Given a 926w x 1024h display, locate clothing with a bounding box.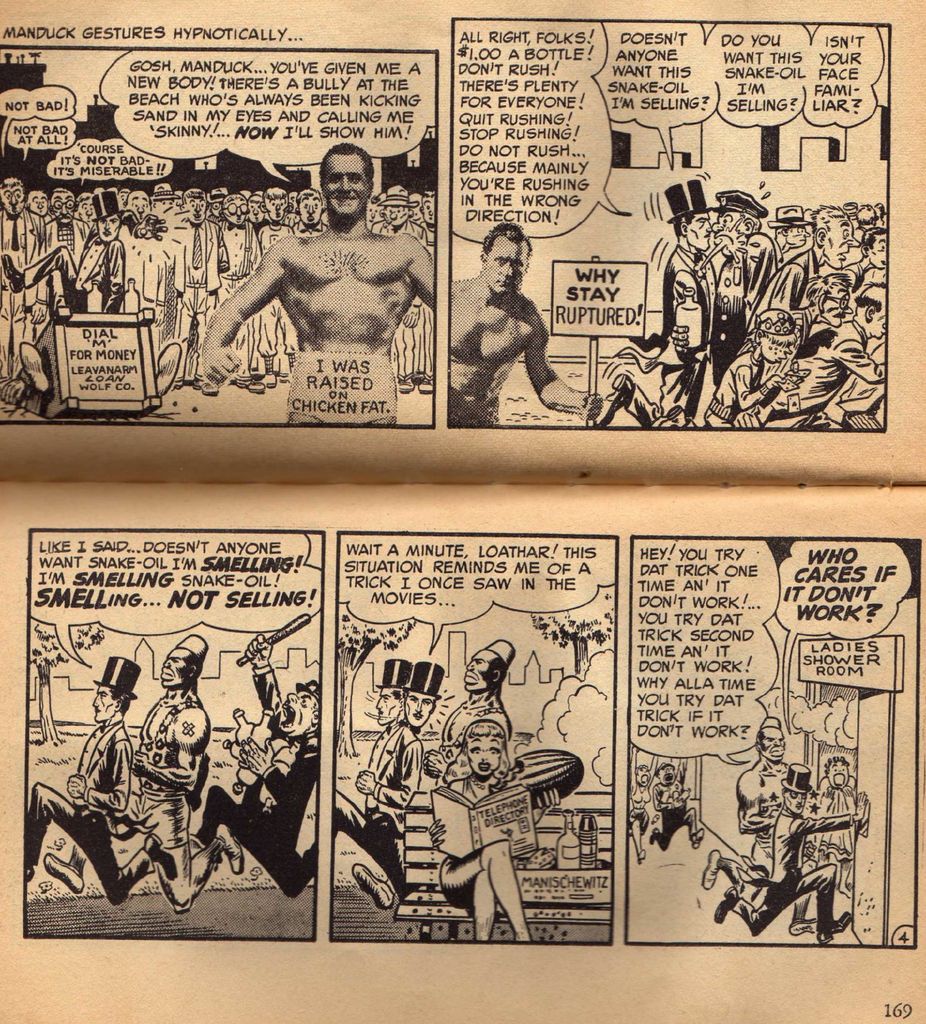
Located: detection(203, 664, 329, 909).
